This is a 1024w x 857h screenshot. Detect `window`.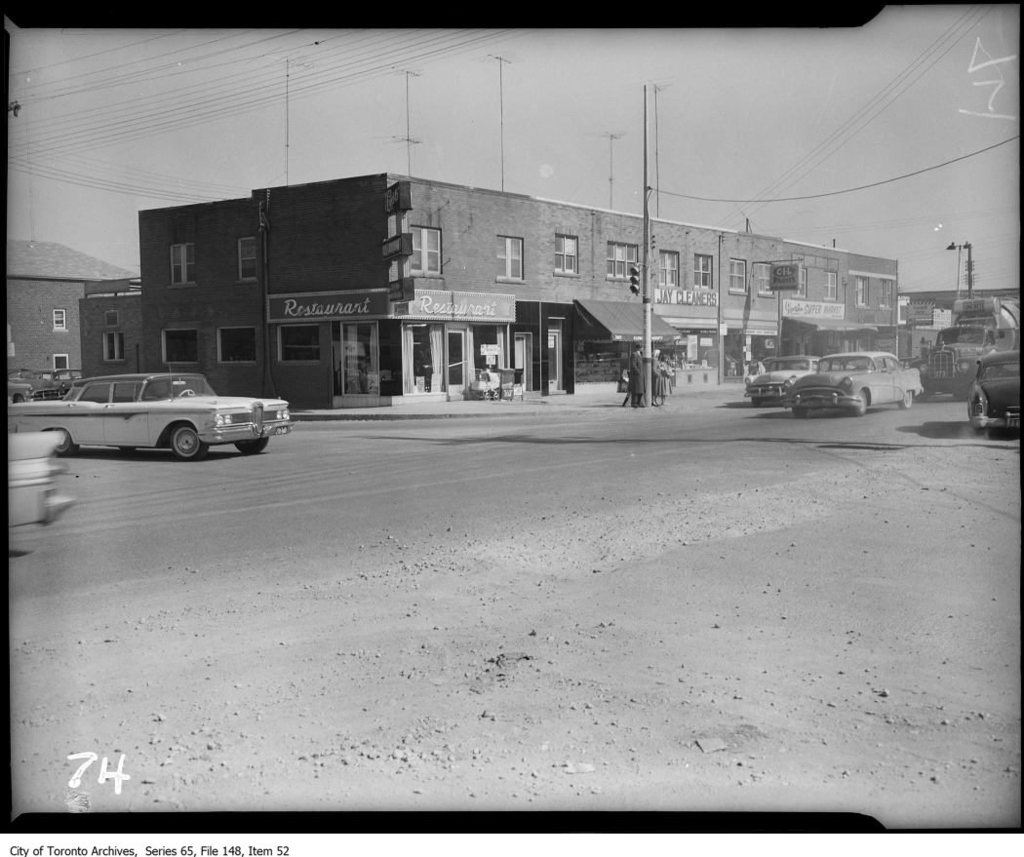
(101,335,127,364).
